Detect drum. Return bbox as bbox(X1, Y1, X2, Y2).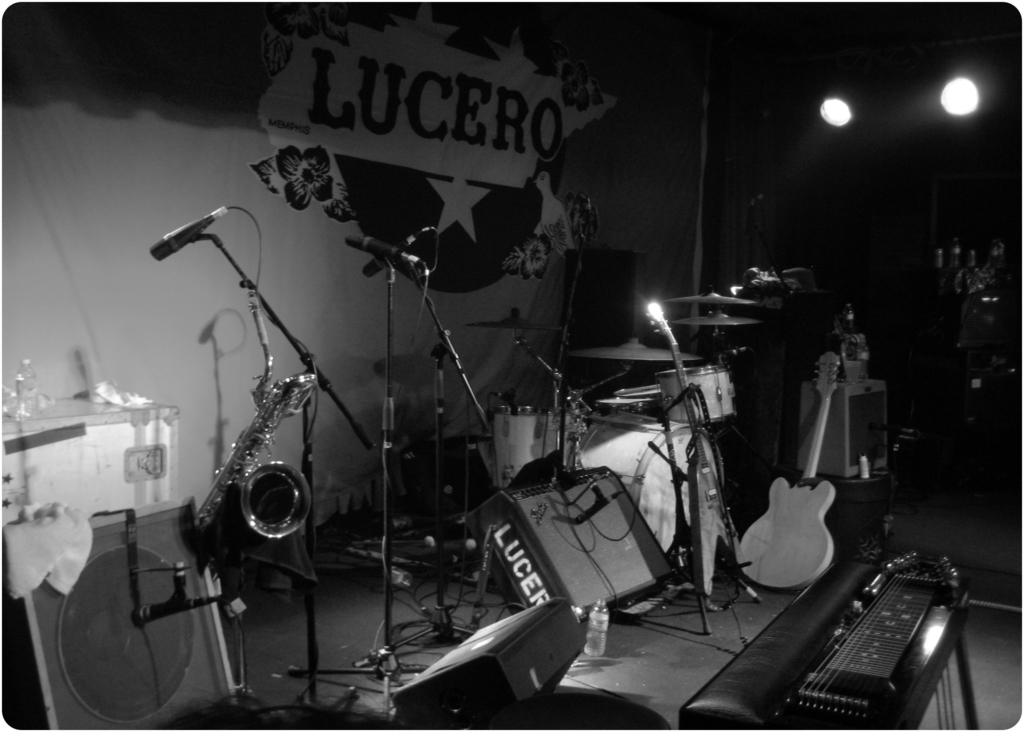
bbox(619, 380, 659, 398).
